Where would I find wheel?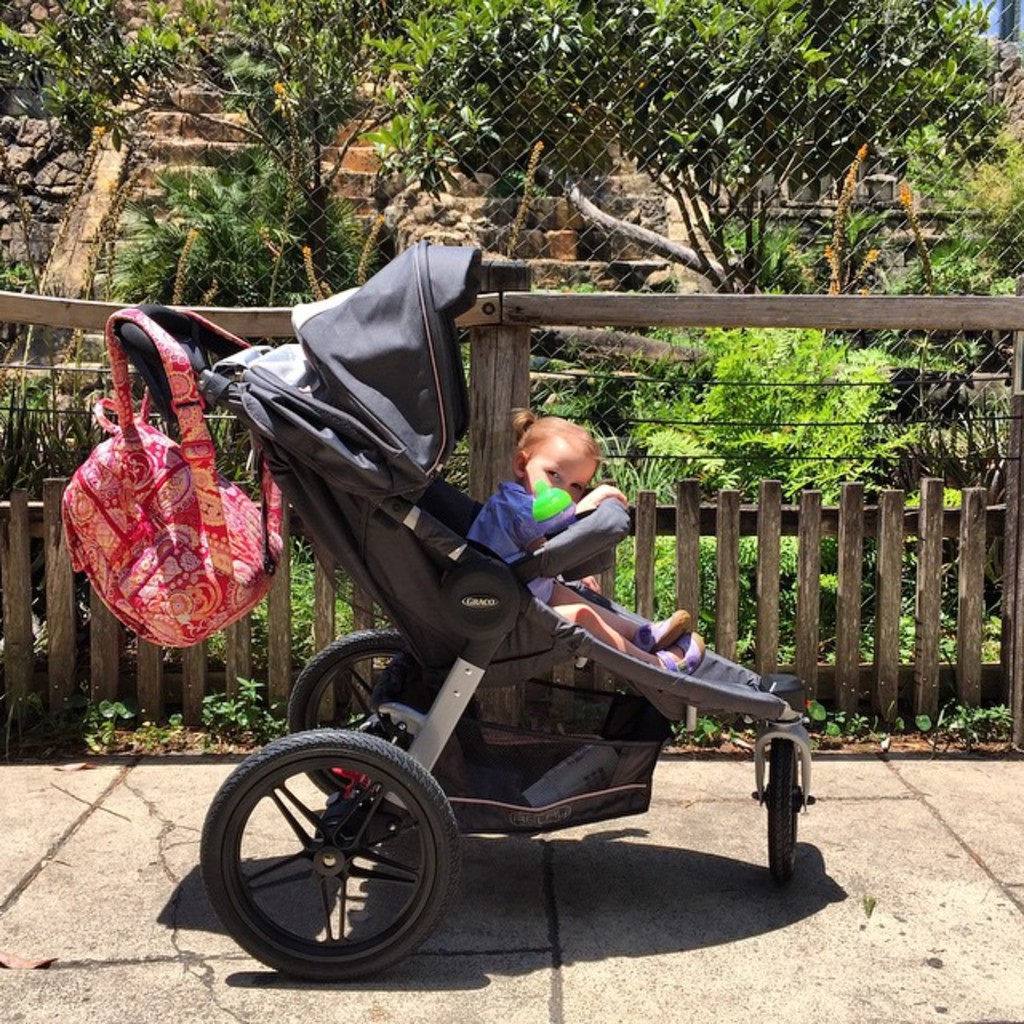
At locate(283, 632, 464, 803).
